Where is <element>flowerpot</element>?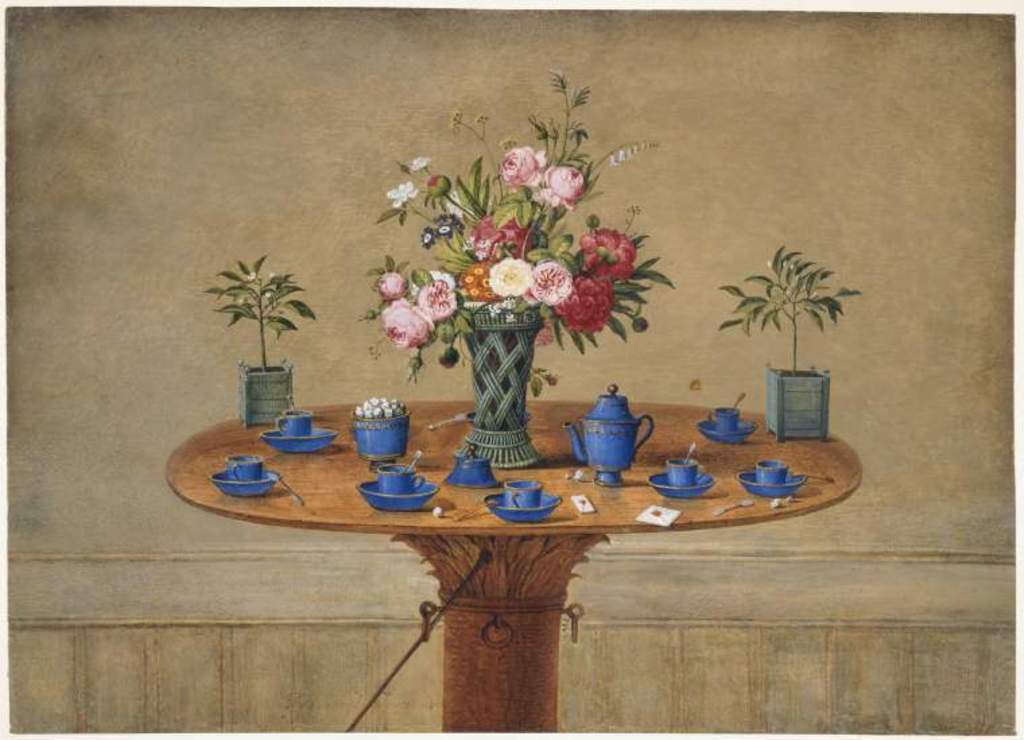
[441,317,551,448].
